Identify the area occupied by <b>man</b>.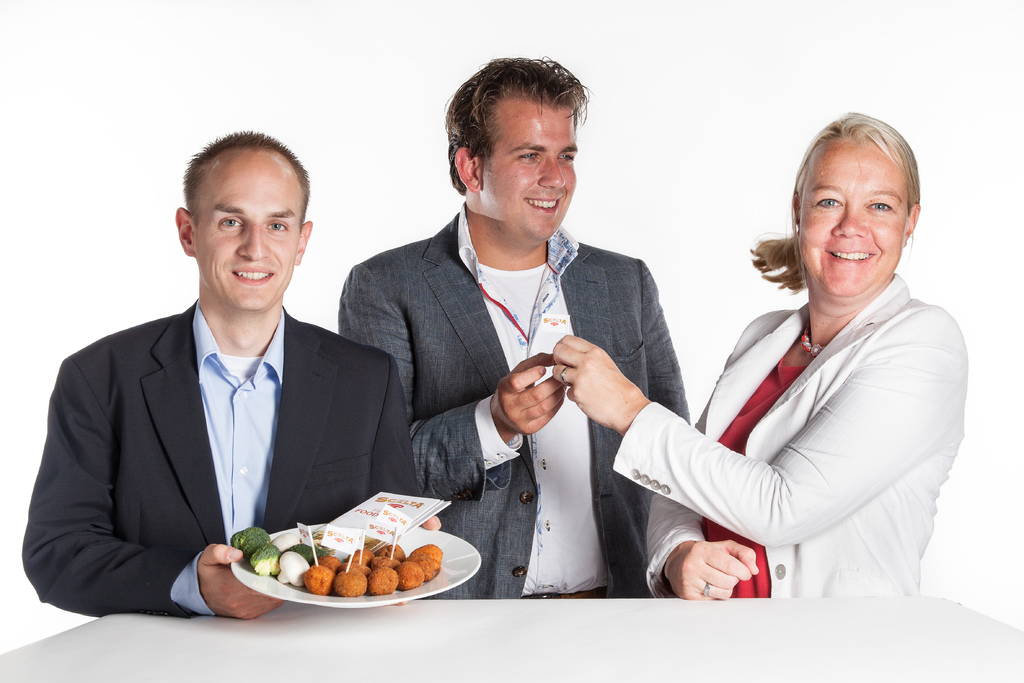
Area: (12,130,428,618).
